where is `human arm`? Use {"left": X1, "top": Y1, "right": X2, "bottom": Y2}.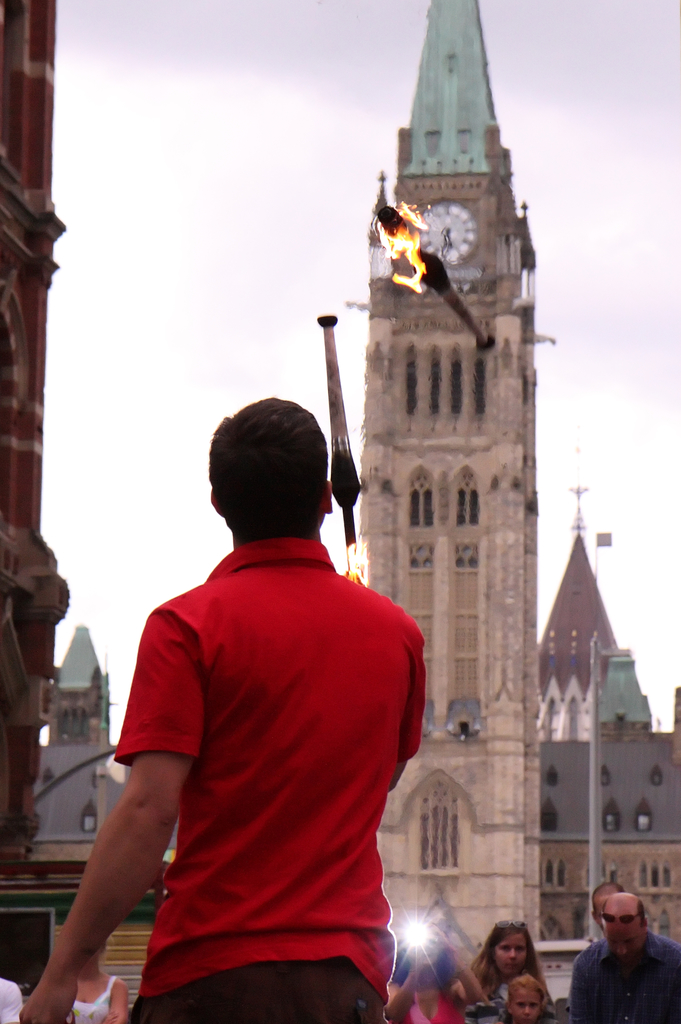
{"left": 104, "top": 984, "right": 136, "bottom": 1023}.
